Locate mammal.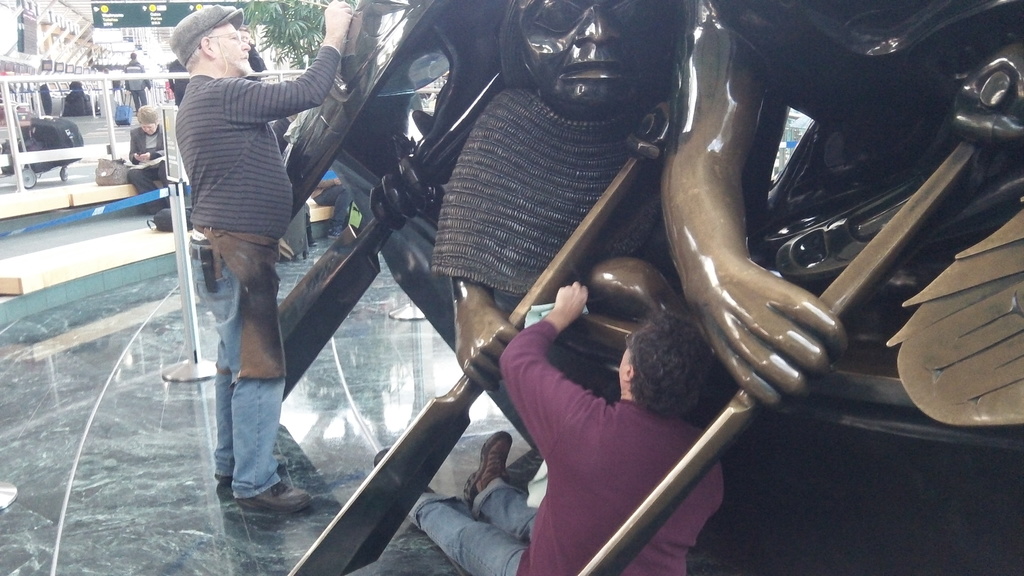
Bounding box: pyautogui.locateOnScreen(124, 57, 150, 112).
